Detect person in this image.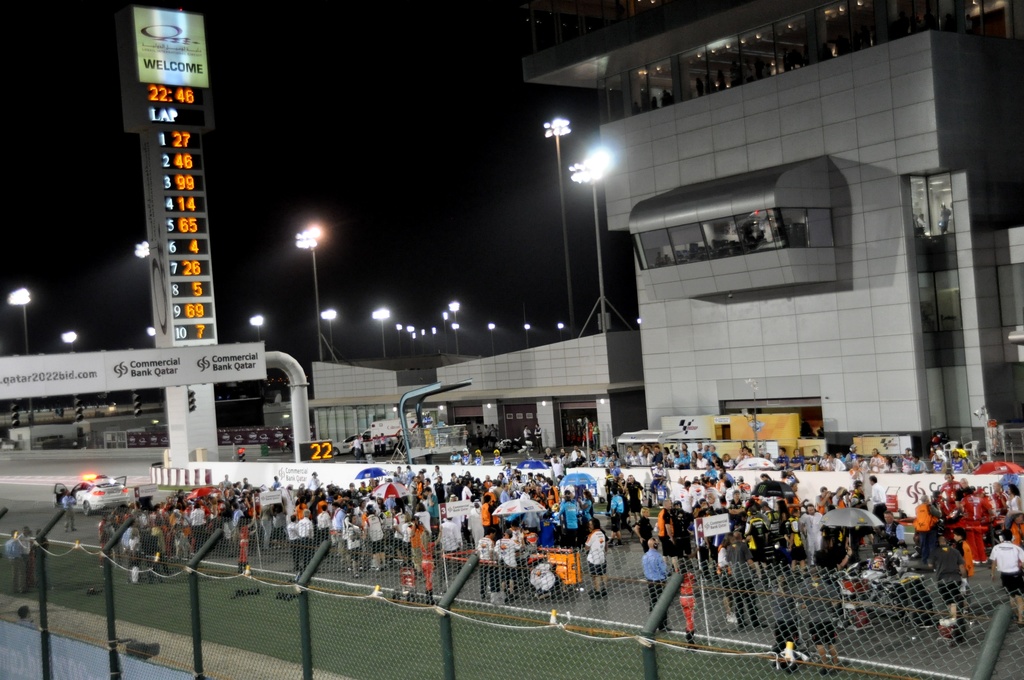
Detection: [996,530,1023,626].
